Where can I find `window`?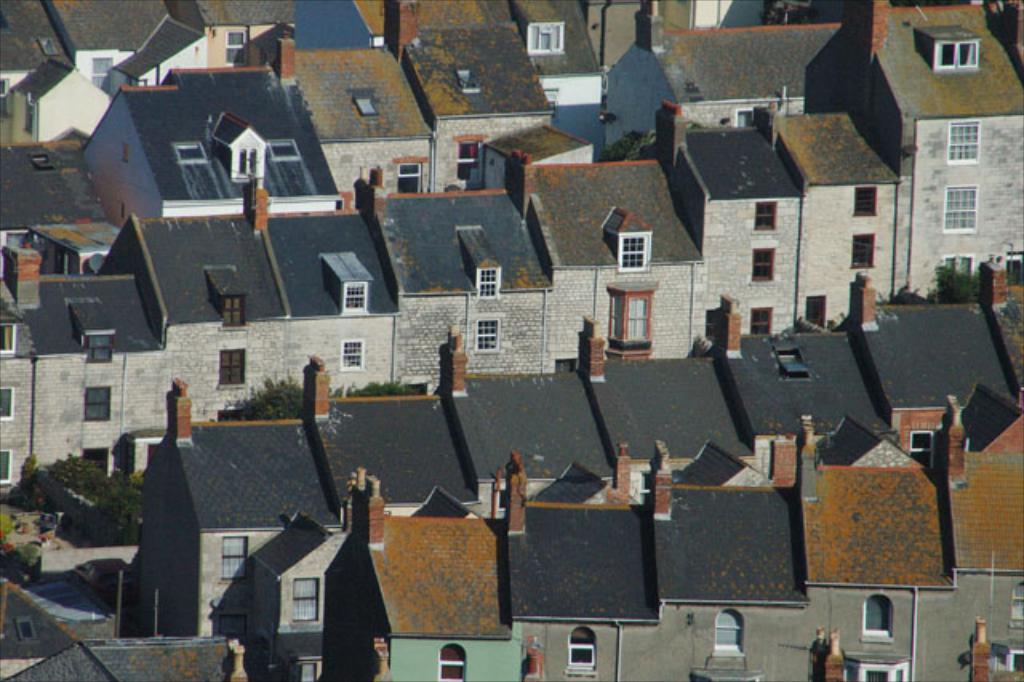
You can find it at 947,186,981,232.
